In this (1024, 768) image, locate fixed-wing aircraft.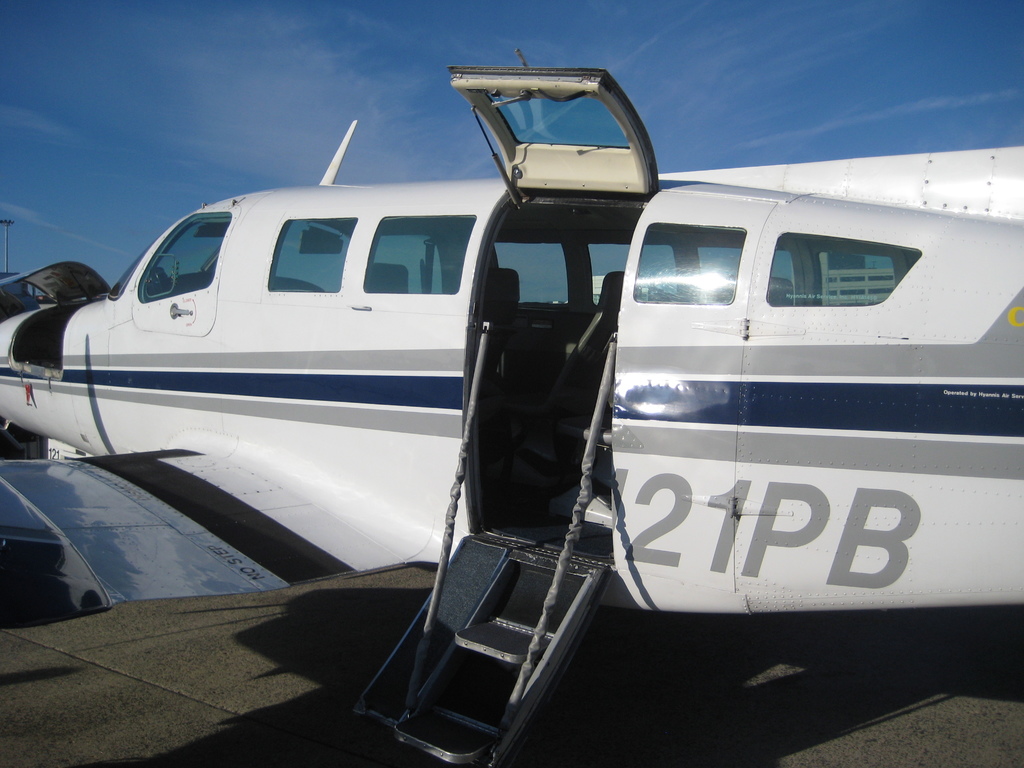
Bounding box: (x1=0, y1=60, x2=1023, y2=767).
